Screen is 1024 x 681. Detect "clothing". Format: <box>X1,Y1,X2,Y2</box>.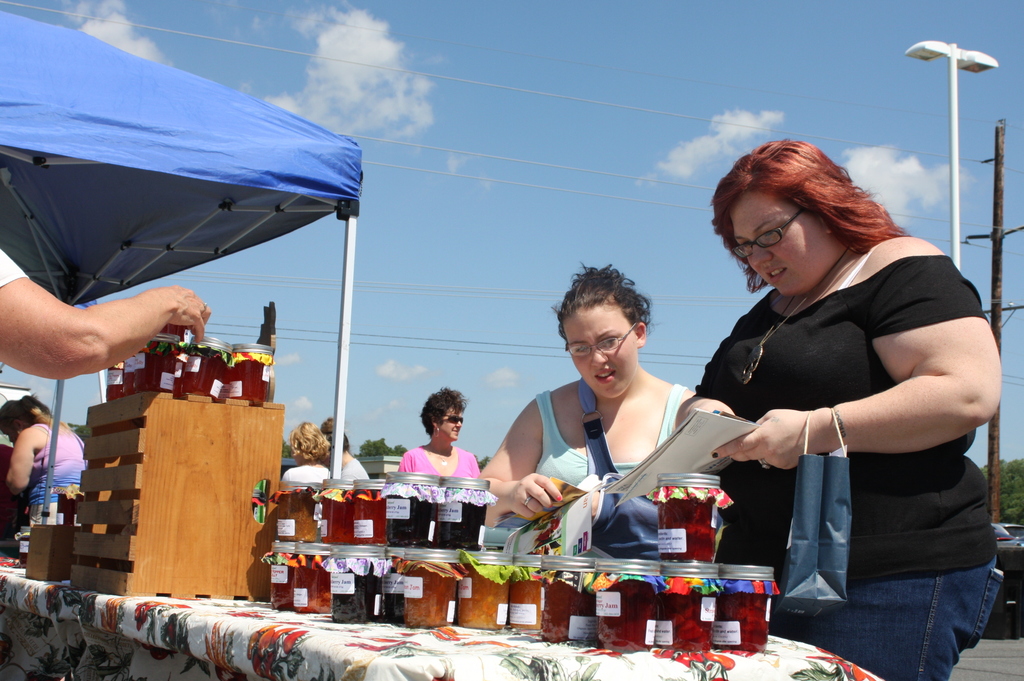
<box>281,463,333,481</box>.
